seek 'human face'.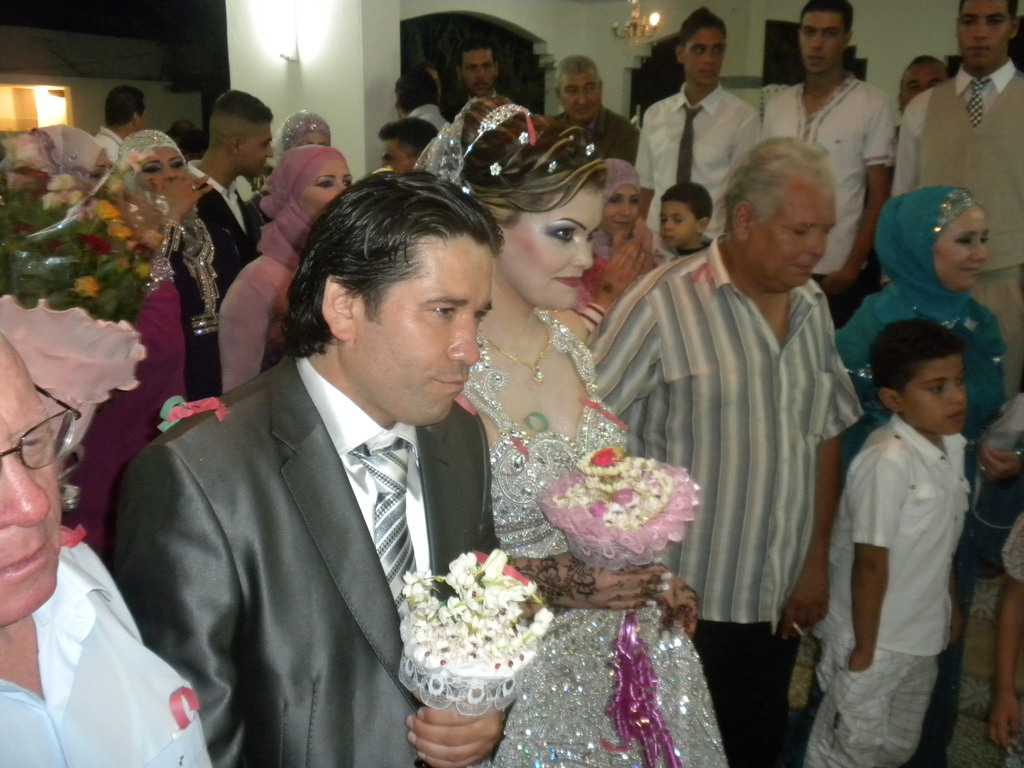
crop(294, 129, 331, 147).
